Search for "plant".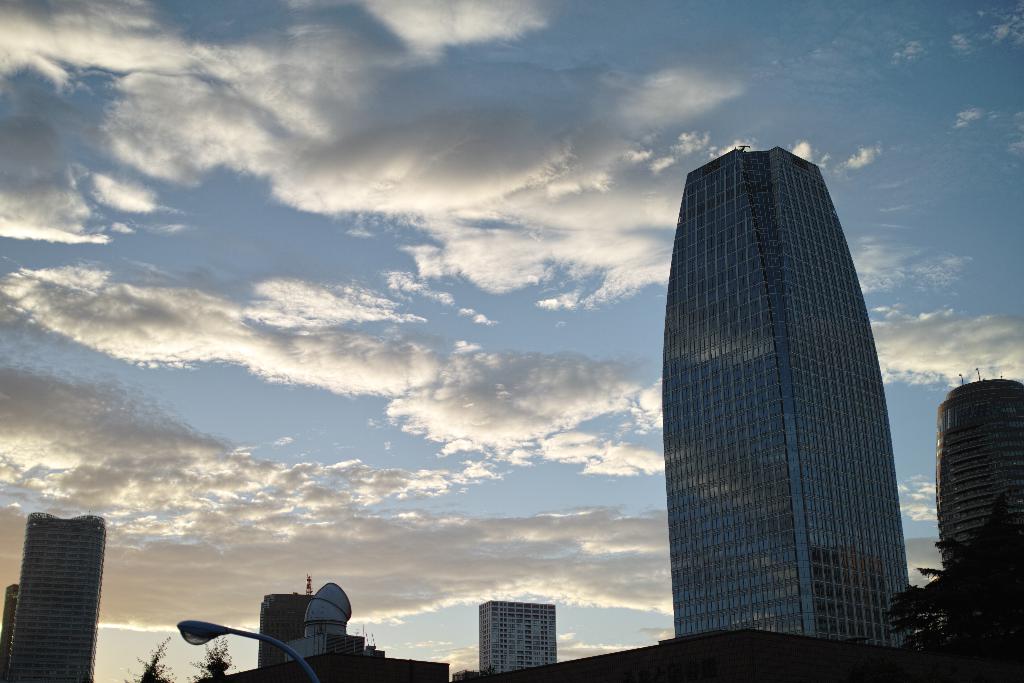
Found at bbox=(116, 641, 172, 682).
